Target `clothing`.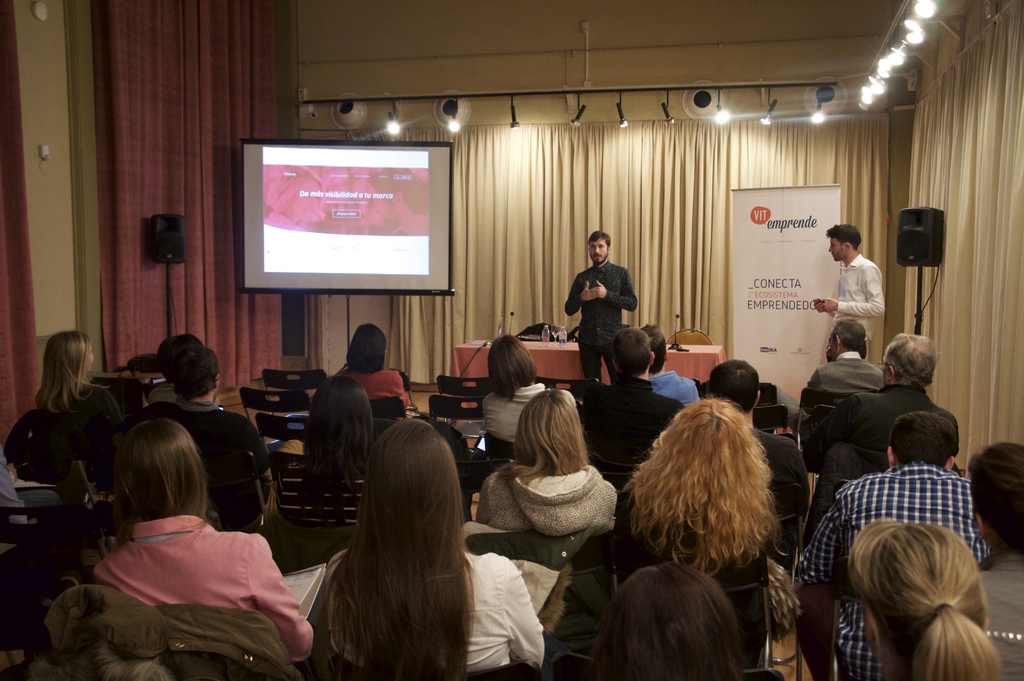
Target region: 790:356:900:418.
